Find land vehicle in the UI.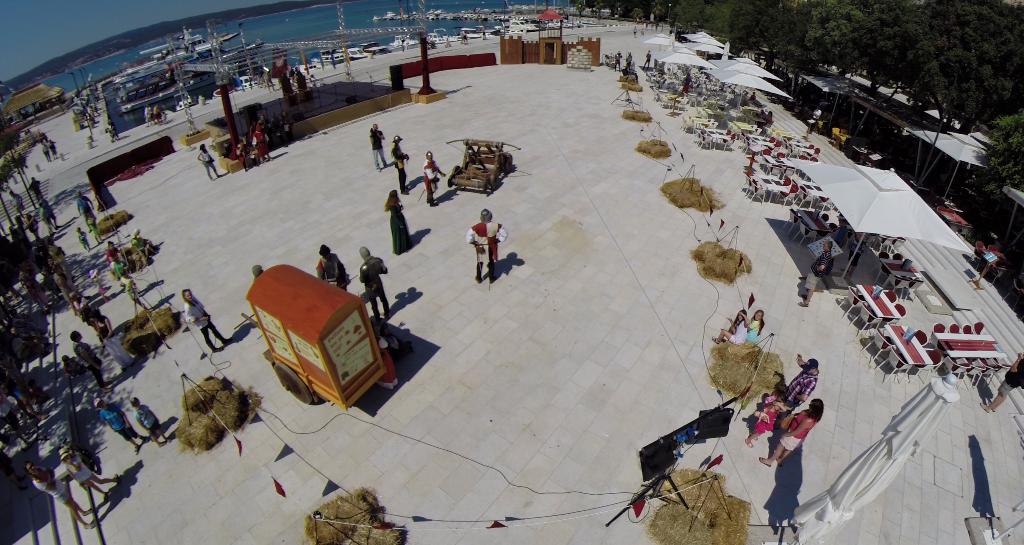
UI element at pyautogui.locateOnScreen(436, 132, 527, 193).
